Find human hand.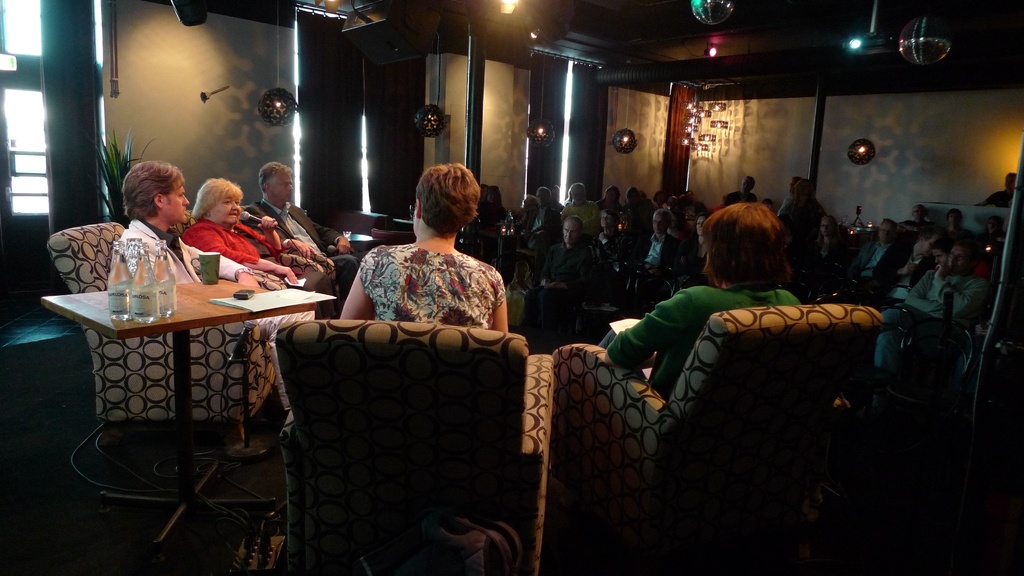
(291,241,317,260).
